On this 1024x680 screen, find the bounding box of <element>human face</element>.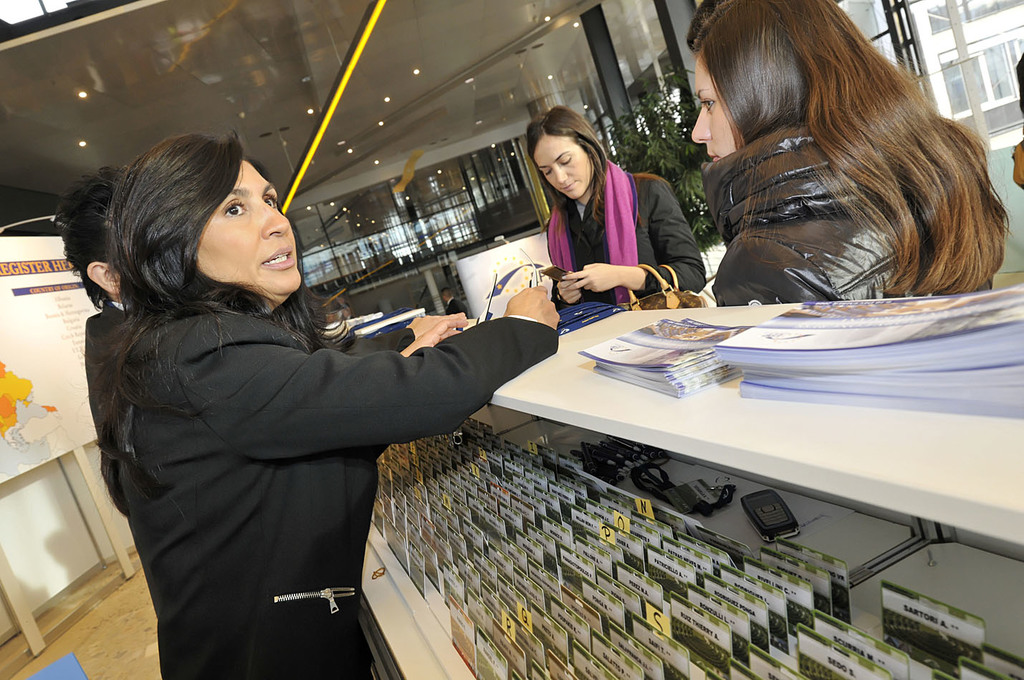
Bounding box: {"left": 528, "top": 133, "right": 598, "bottom": 200}.
